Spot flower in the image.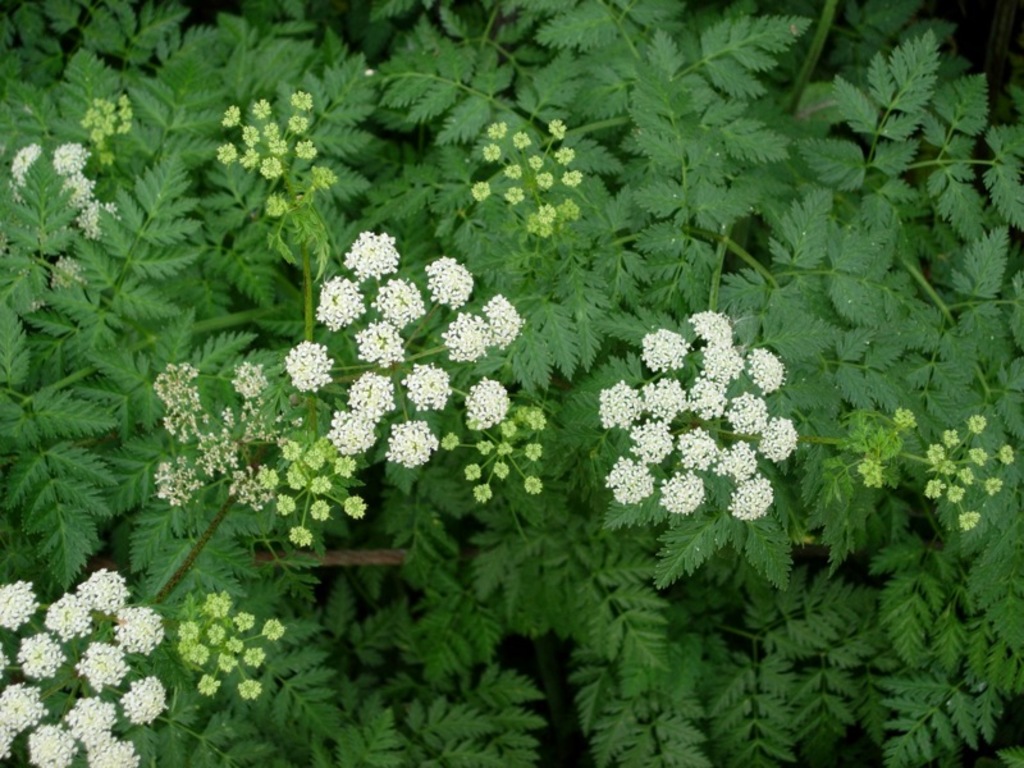
flower found at 262, 122, 280, 138.
